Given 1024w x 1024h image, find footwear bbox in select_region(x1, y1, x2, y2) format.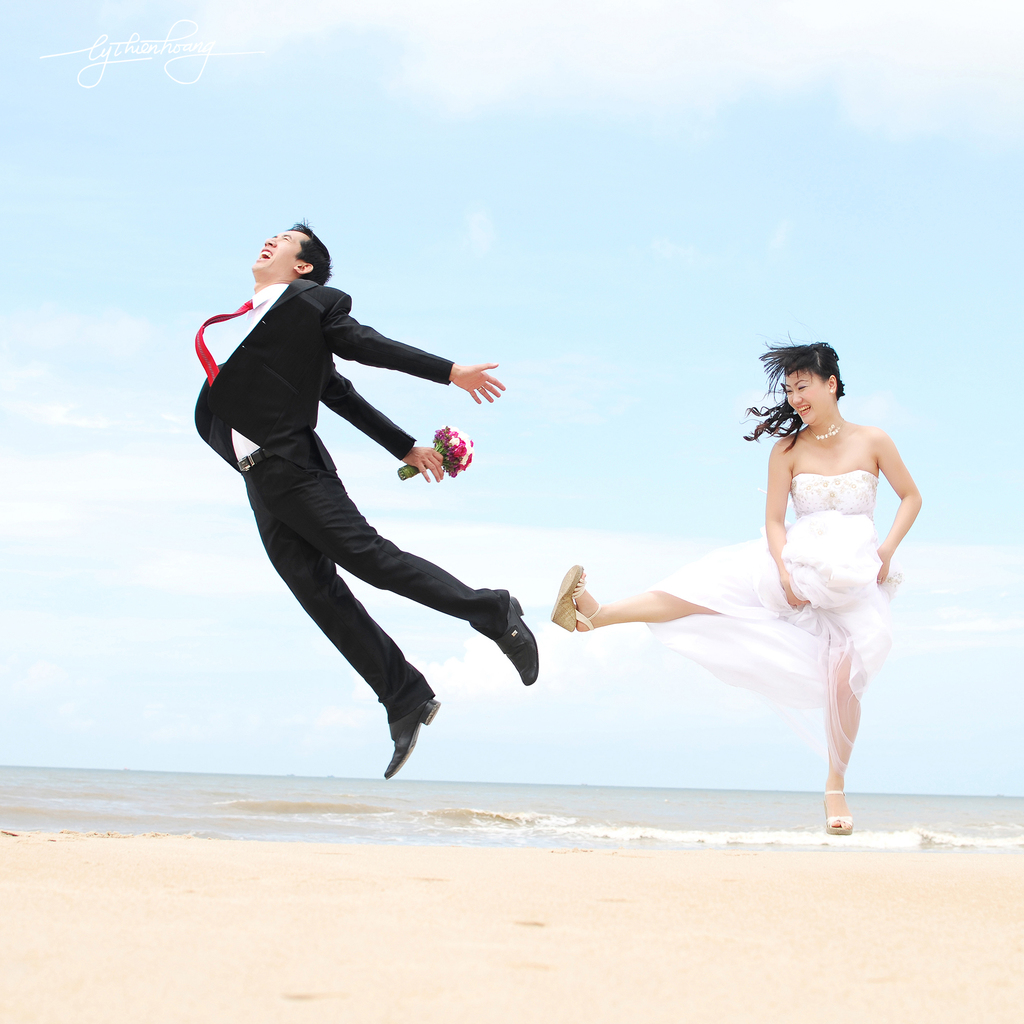
select_region(822, 781, 858, 839).
